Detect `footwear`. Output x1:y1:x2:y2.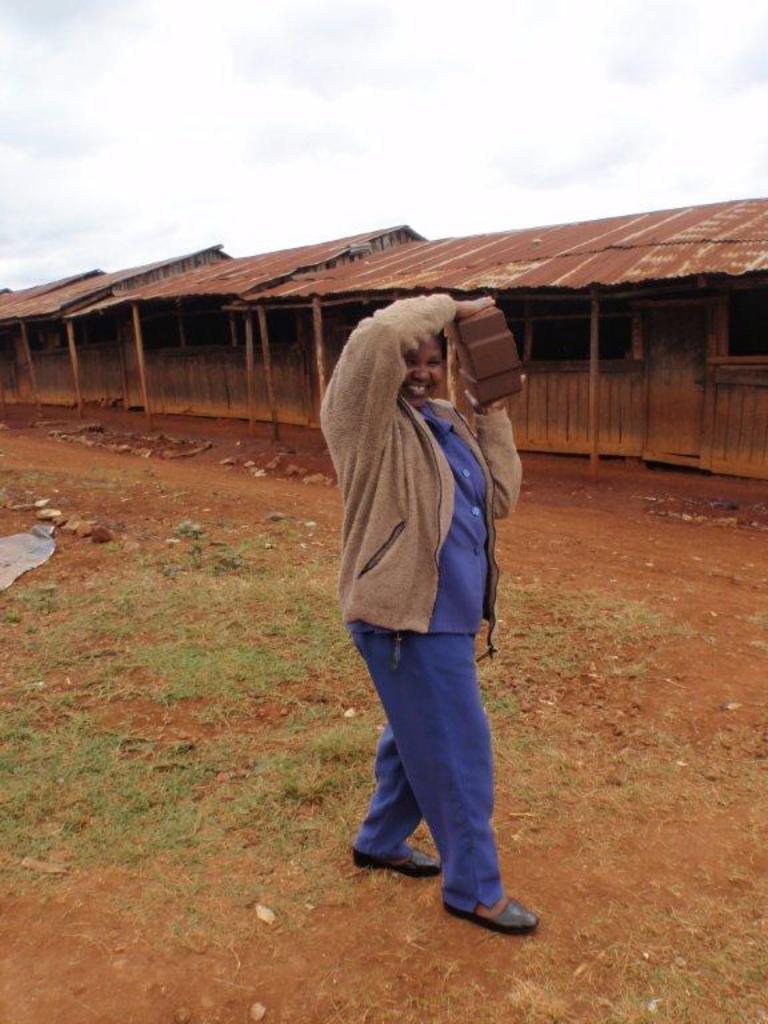
441:892:544:935.
